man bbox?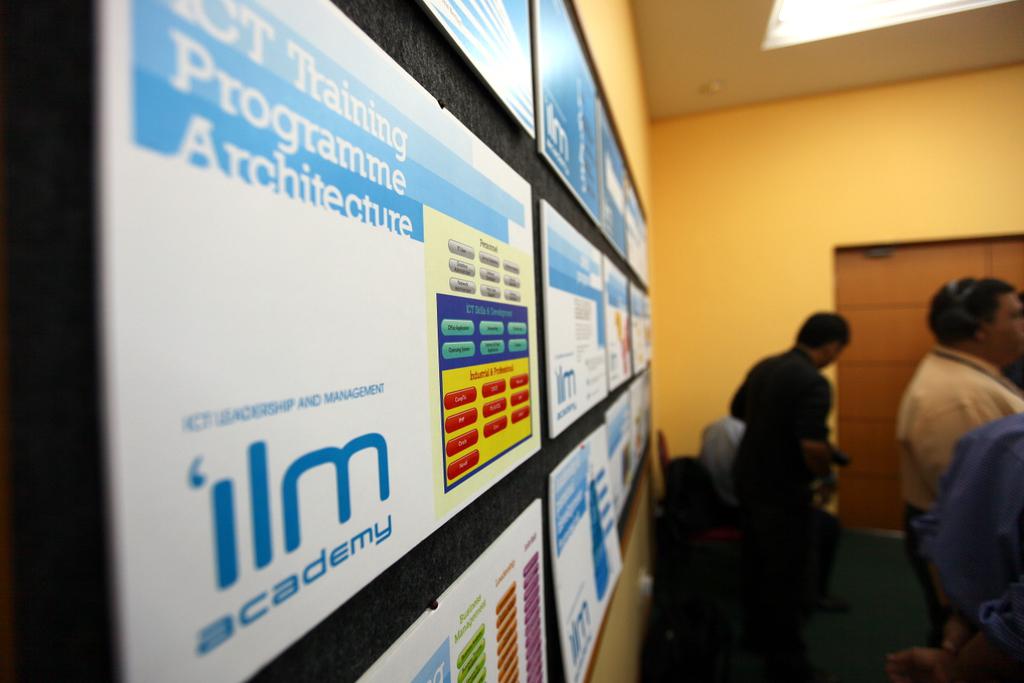
[894, 277, 1023, 643]
